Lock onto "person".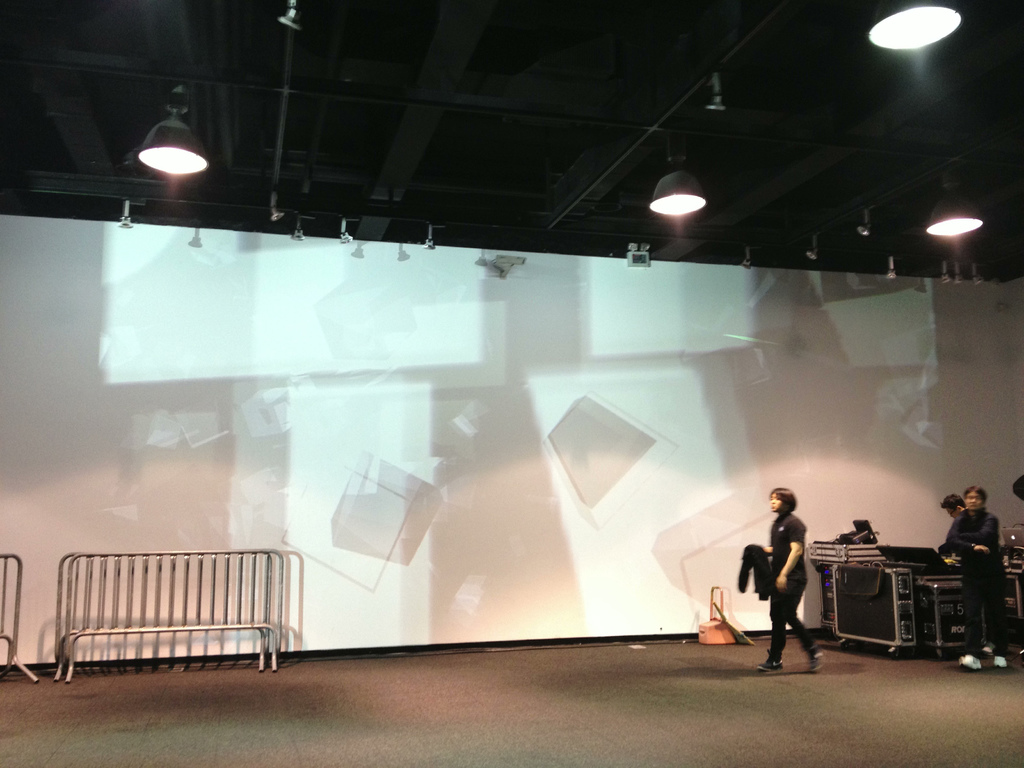
Locked: locate(941, 493, 964, 513).
